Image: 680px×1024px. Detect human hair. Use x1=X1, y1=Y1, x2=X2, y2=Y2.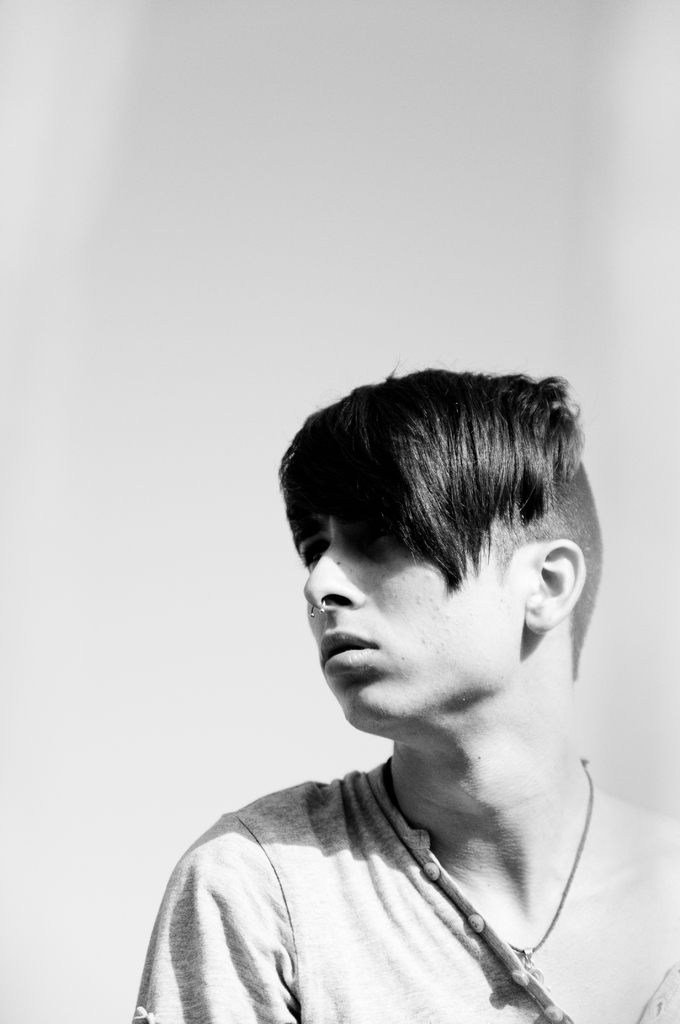
x1=269, y1=346, x2=603, y2=723.
